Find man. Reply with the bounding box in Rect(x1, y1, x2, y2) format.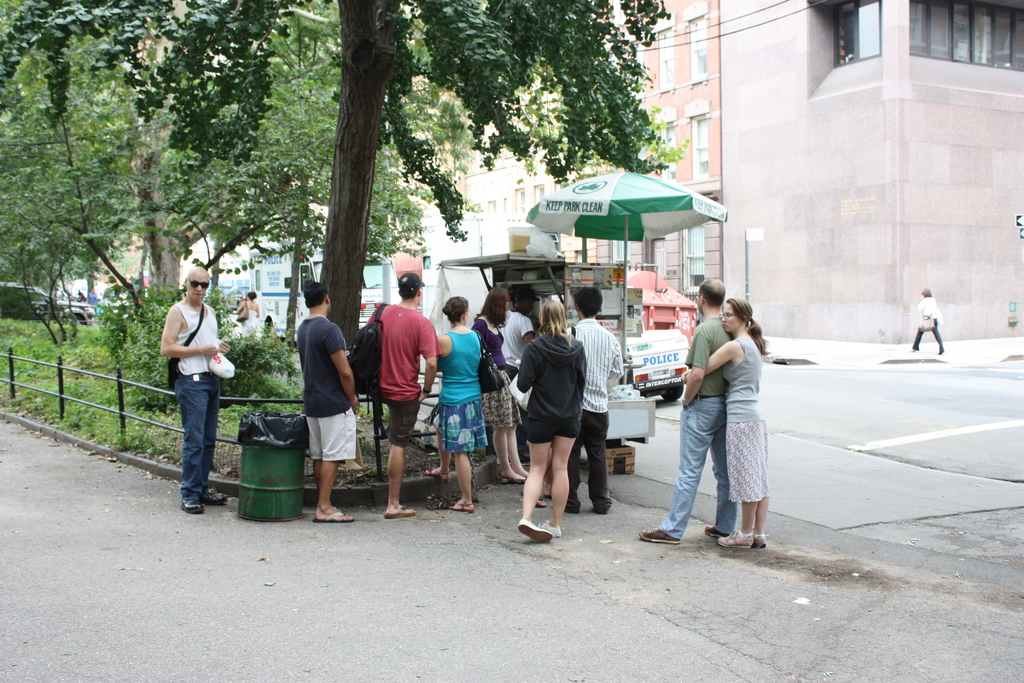
Rect(291, 278, 362, 525).
